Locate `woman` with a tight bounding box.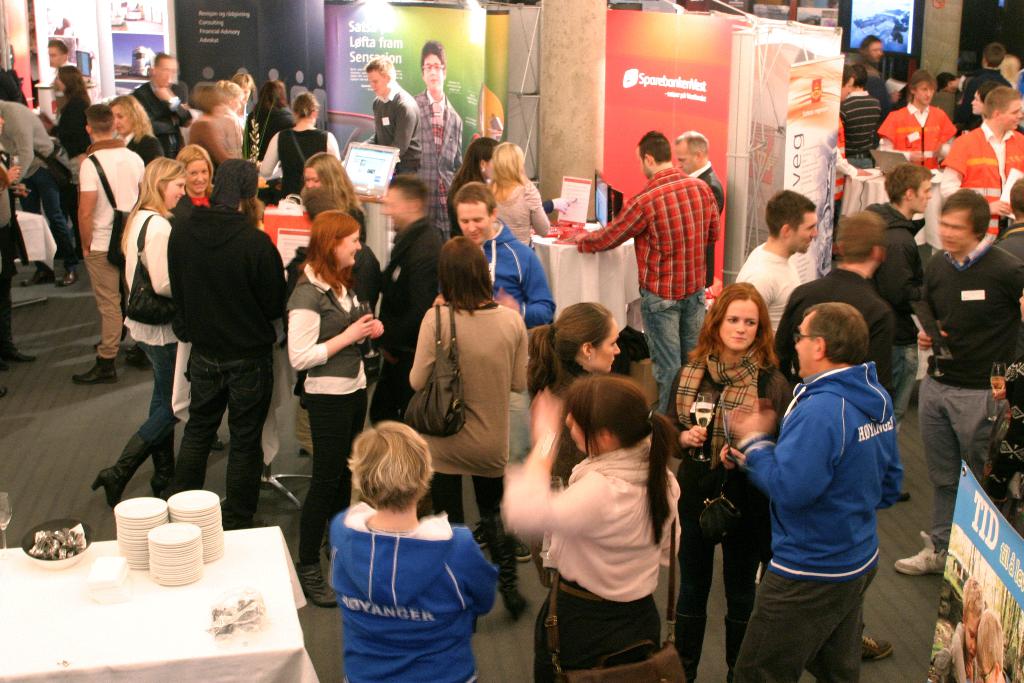
[275, 202, 381, 527].
